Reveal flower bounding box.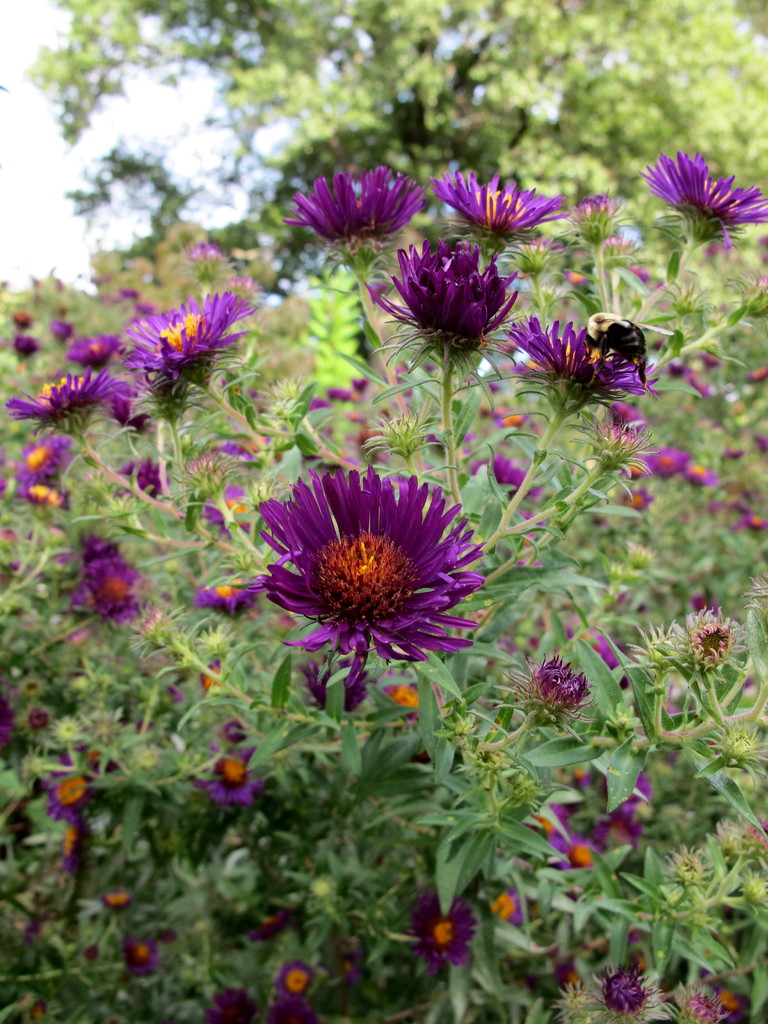
Revealed: [360,234,513,362].
